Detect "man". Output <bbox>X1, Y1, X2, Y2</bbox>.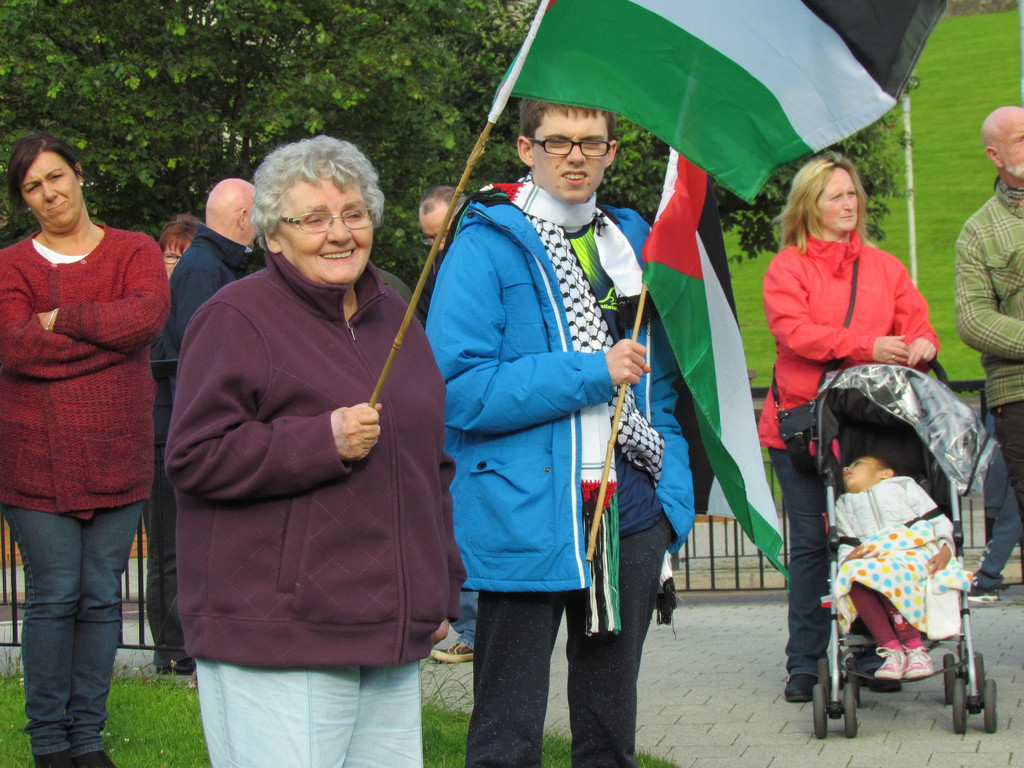
<bbox>136, 182, 276, 680</bbox>.
